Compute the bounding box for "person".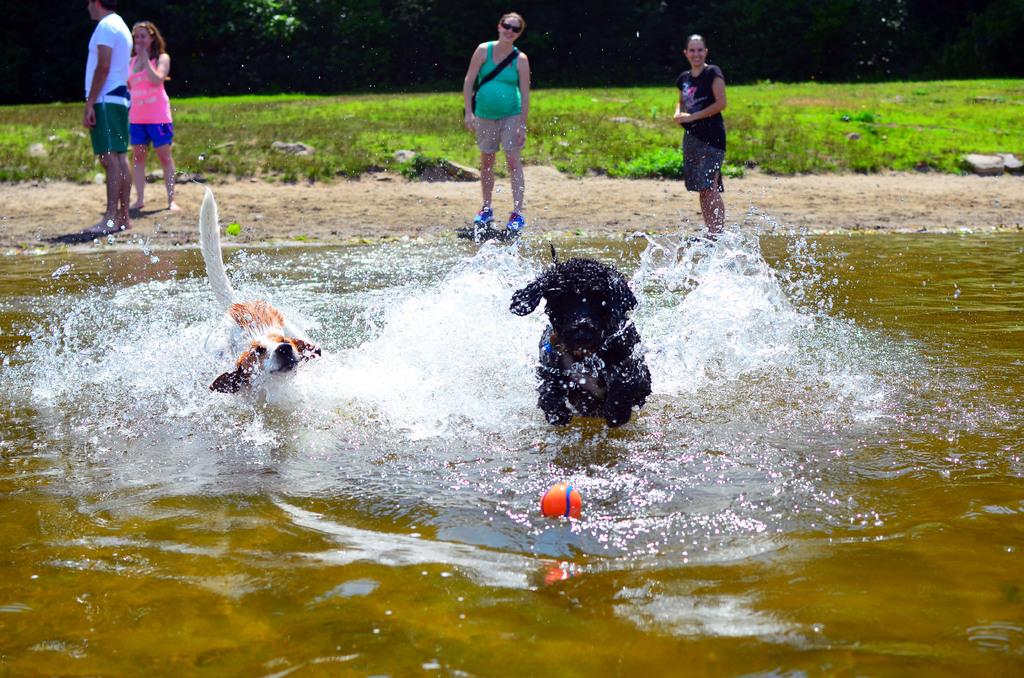
{"x1": 429, "y1": 8, "x2": 540, "y2": 239}.
